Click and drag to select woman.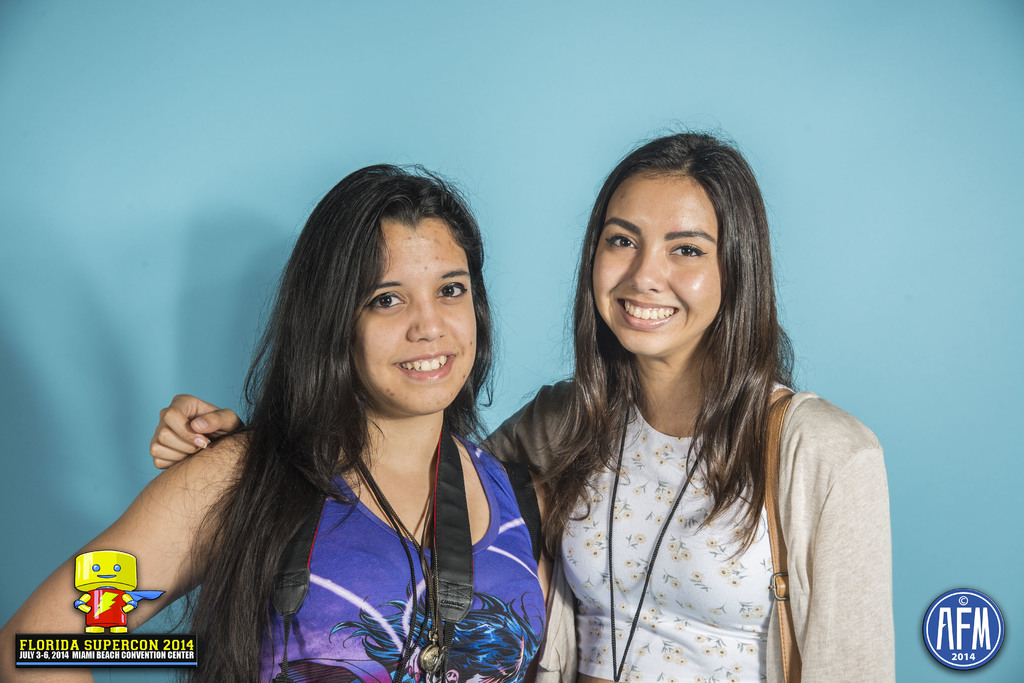
Selection: locate(0, 153, 548, 682).
